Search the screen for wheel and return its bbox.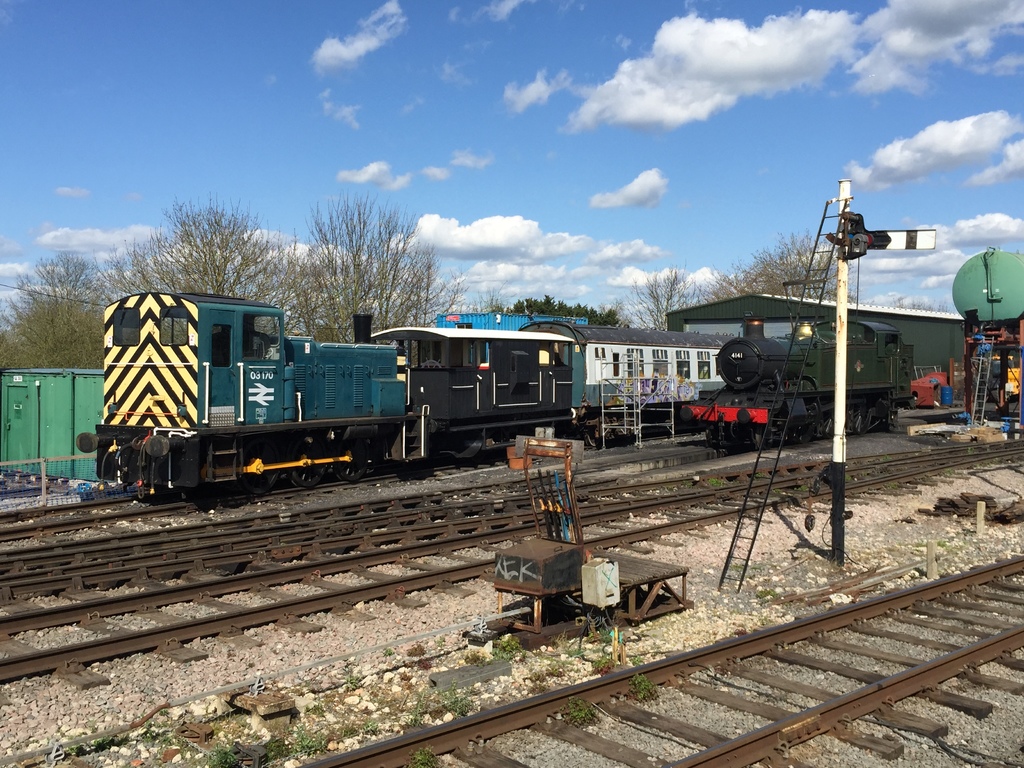
Found: BBox(330, 459, 369, 480).
